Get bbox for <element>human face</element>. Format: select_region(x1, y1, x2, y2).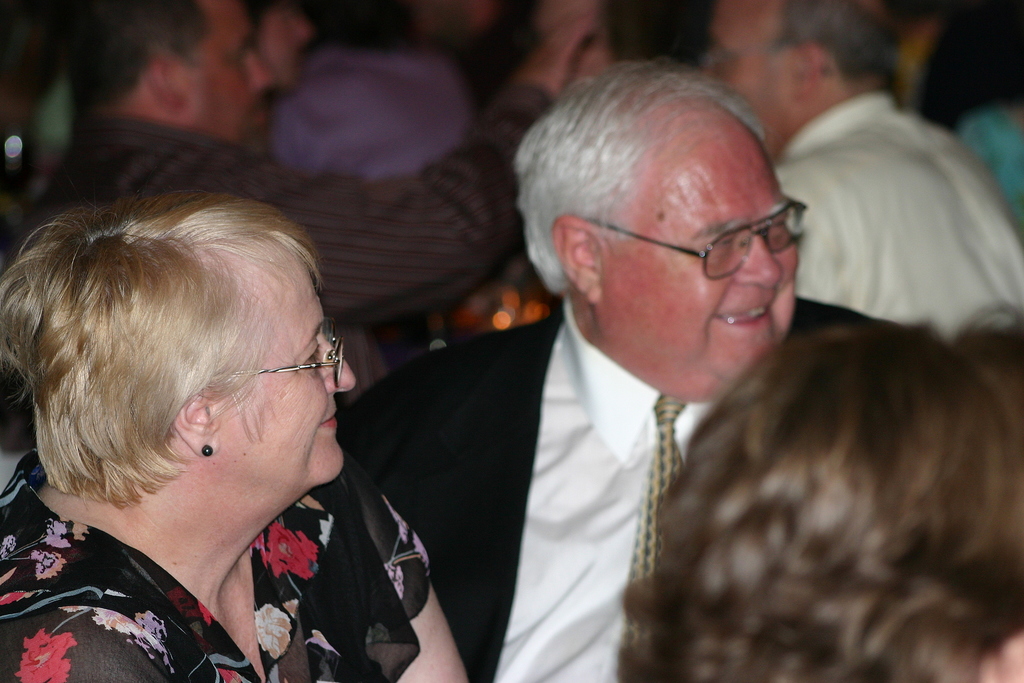
select_region(598, 136, 800, 393).
